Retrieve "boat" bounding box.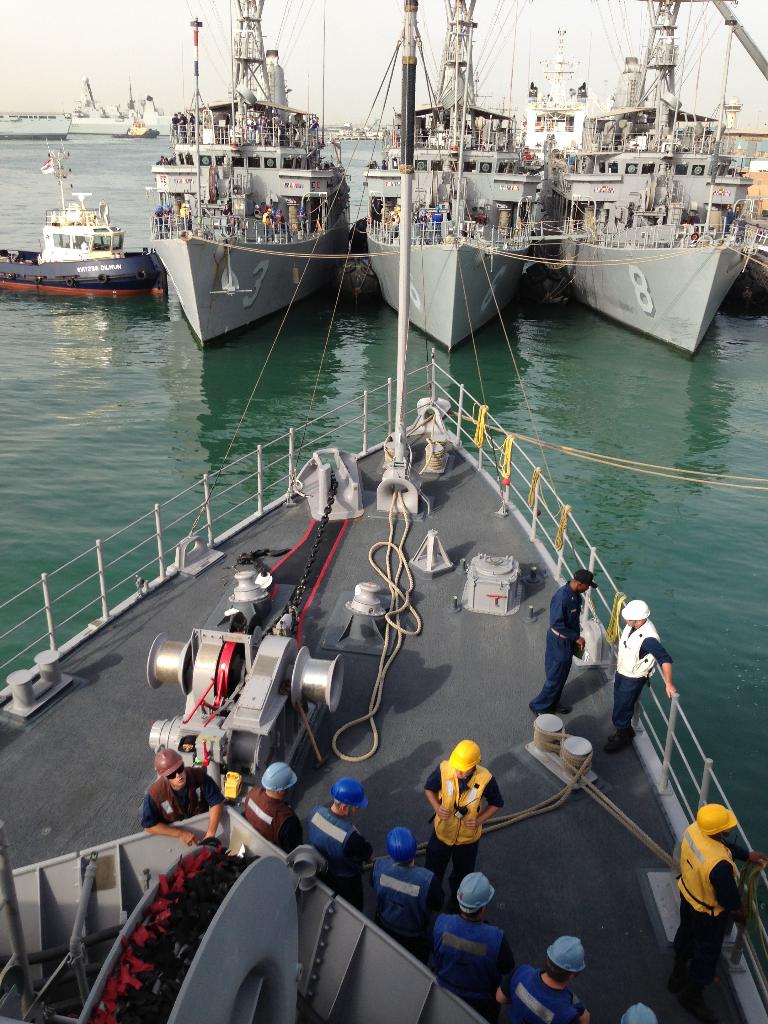
Bounding box: 0/354/767/1023.
